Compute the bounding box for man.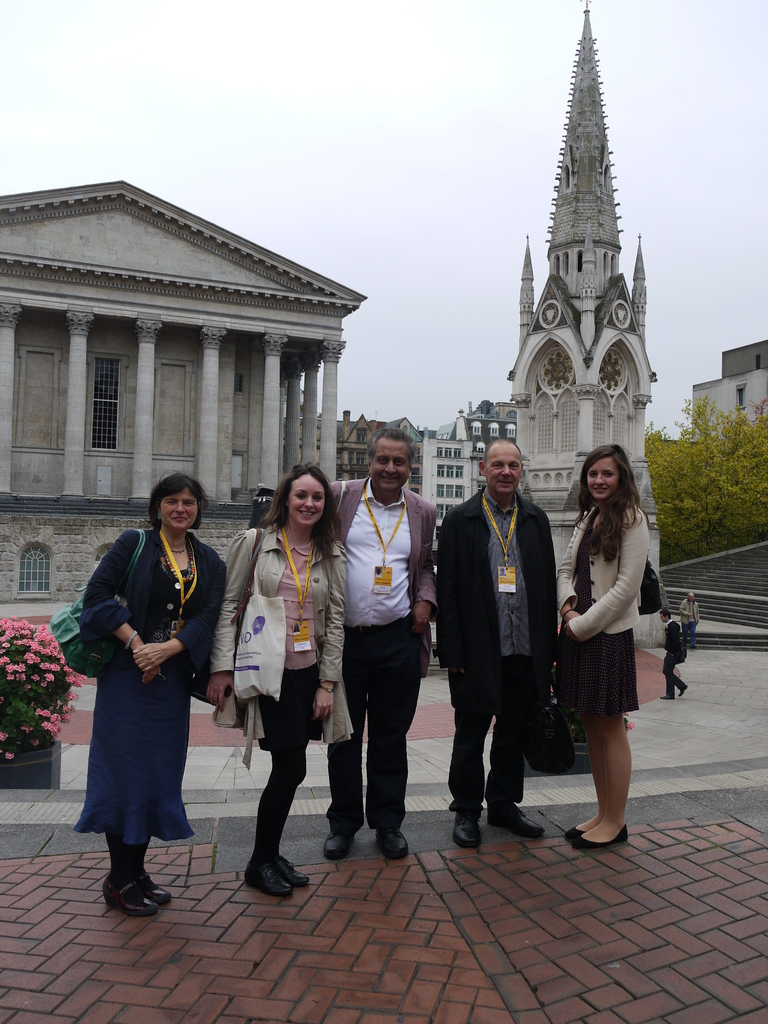
{"left": 663, "top": 611, "right": 691, "bottom": 704}.
